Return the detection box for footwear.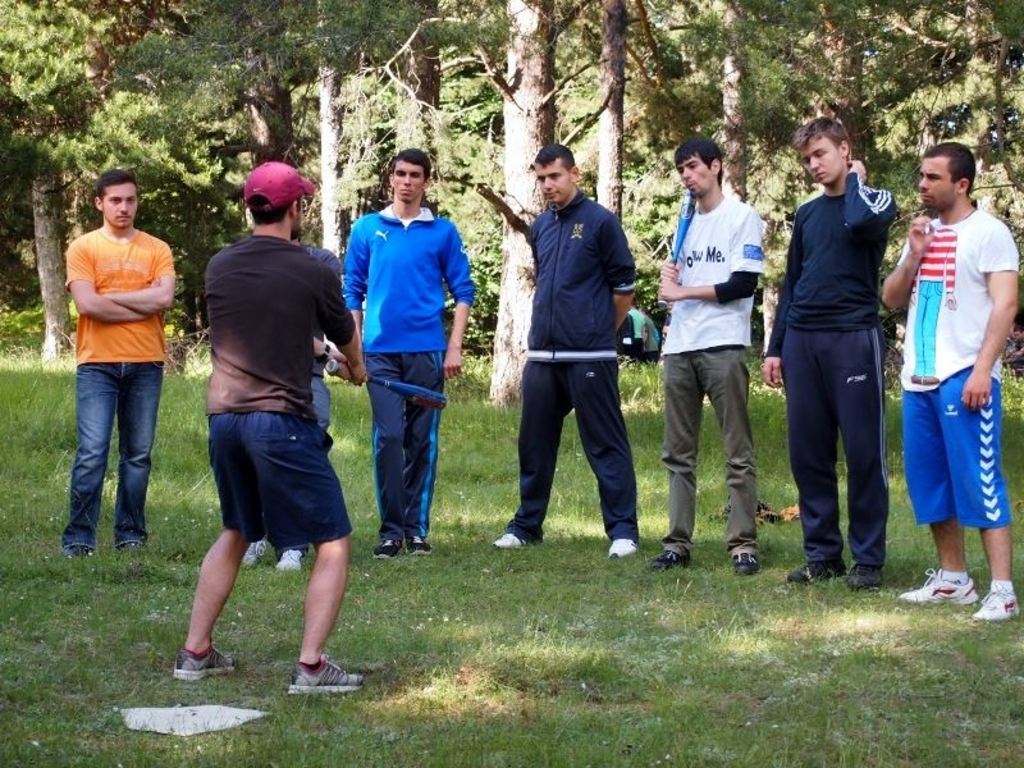
rect(896, 563, 978, 604).
